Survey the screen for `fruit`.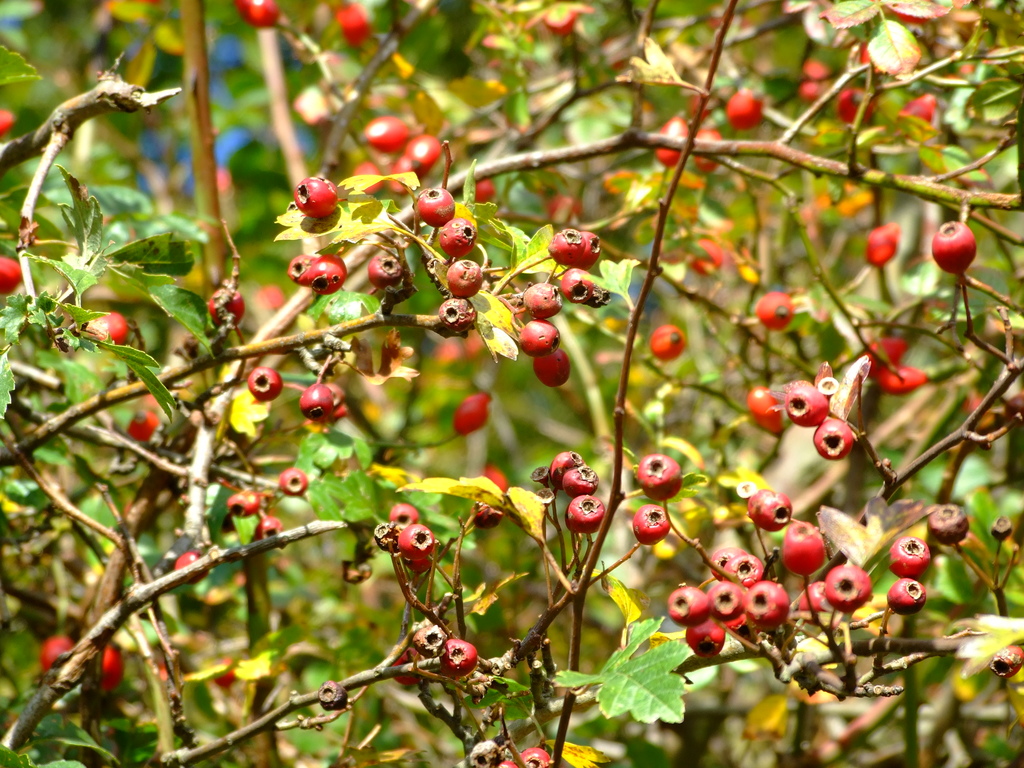
Survey found: {"x1": 364, "y1": 120, "x2": 413, "y2": 158}.
